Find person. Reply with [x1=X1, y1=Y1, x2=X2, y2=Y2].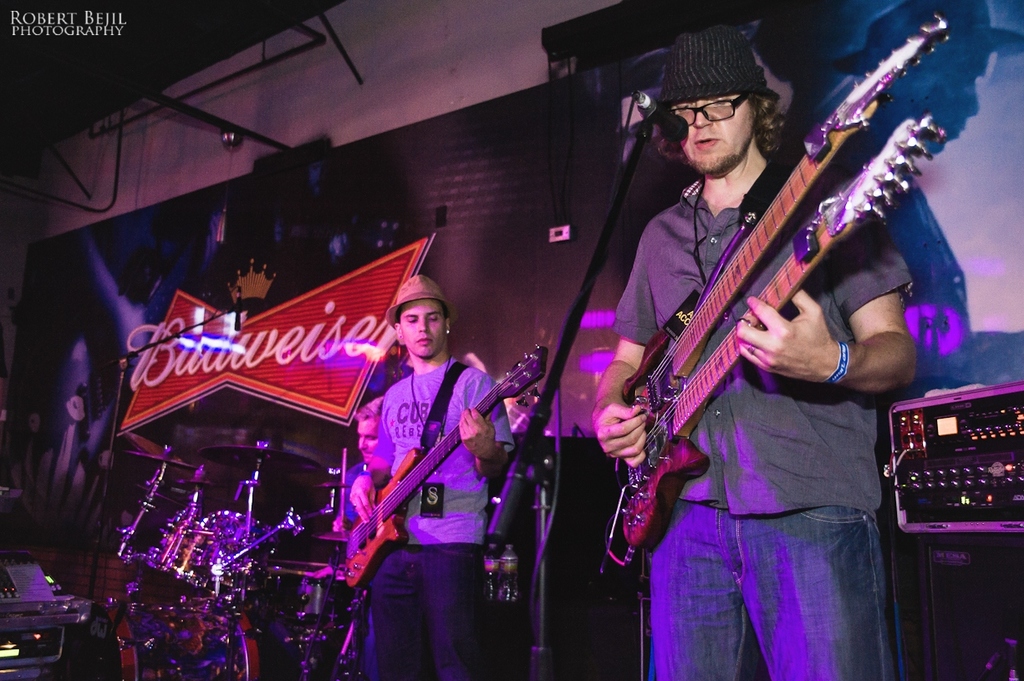
[x1=594, y1=24, x2=932, y2=679].
